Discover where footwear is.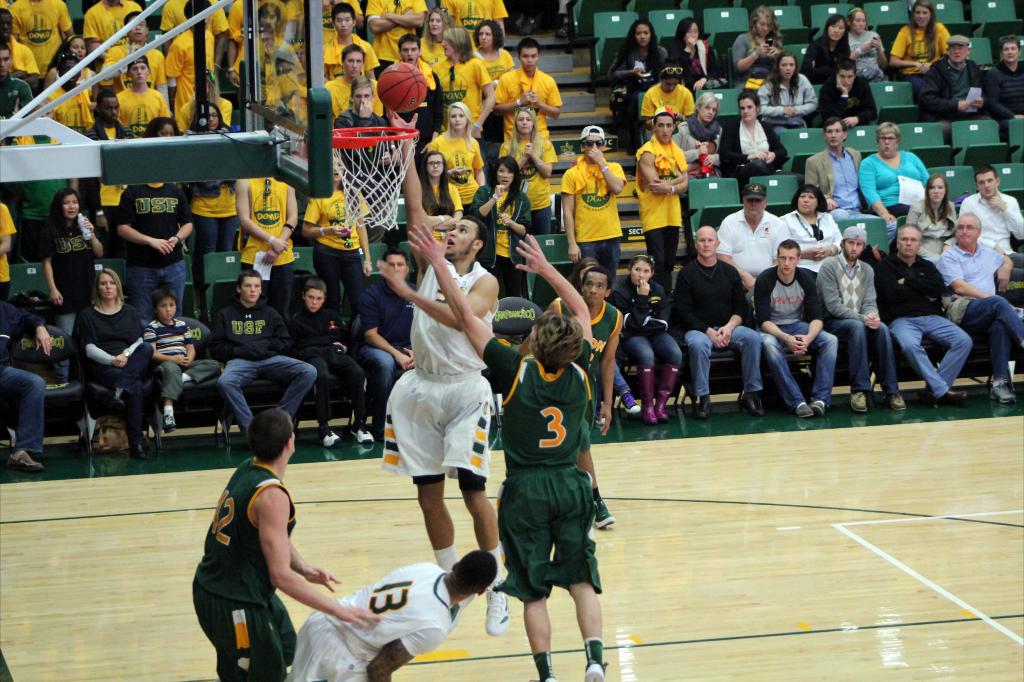
Discovered at bbox(794, 404, 816, 418).
